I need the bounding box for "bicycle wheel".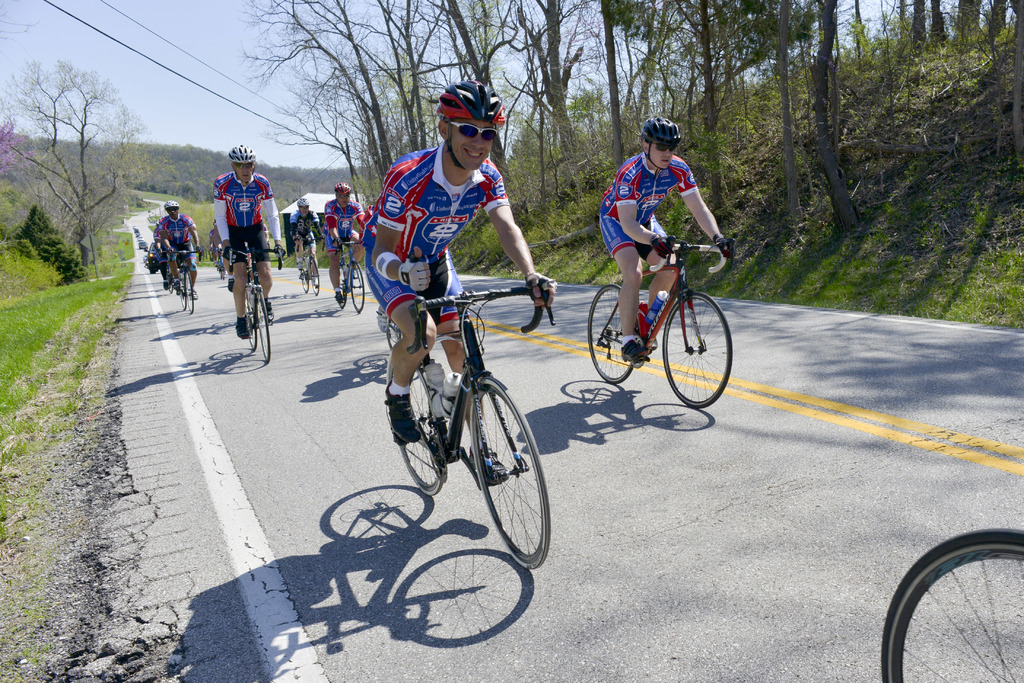
Here it is: <bbox>383, 344, 444, 495</bbox>.
